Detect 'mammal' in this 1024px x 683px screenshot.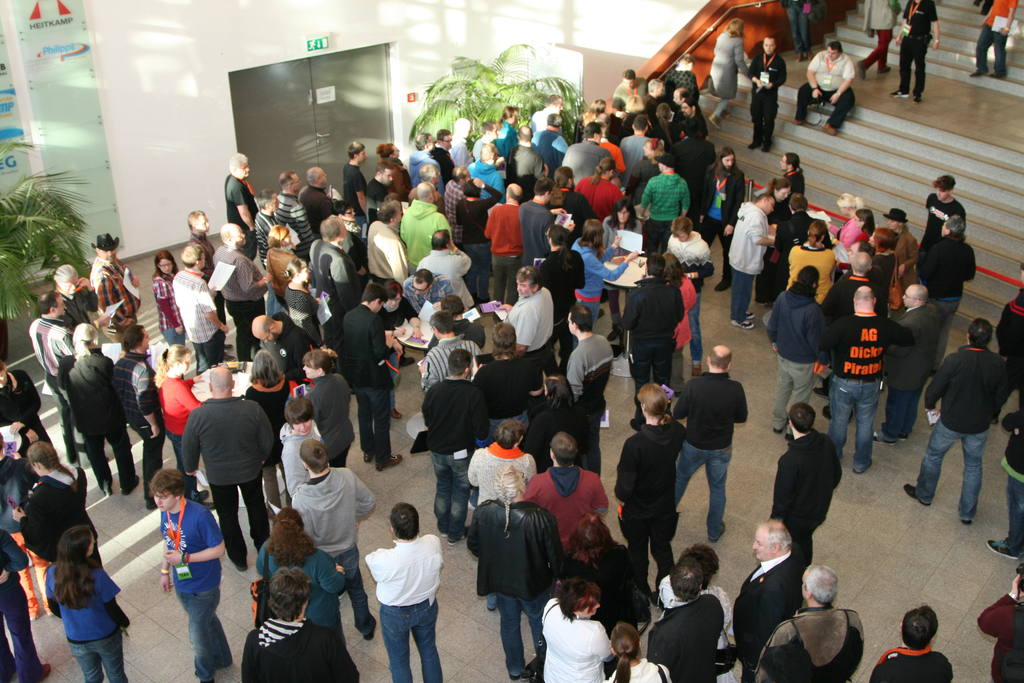
Detection: [868, 602, 957, 682].
